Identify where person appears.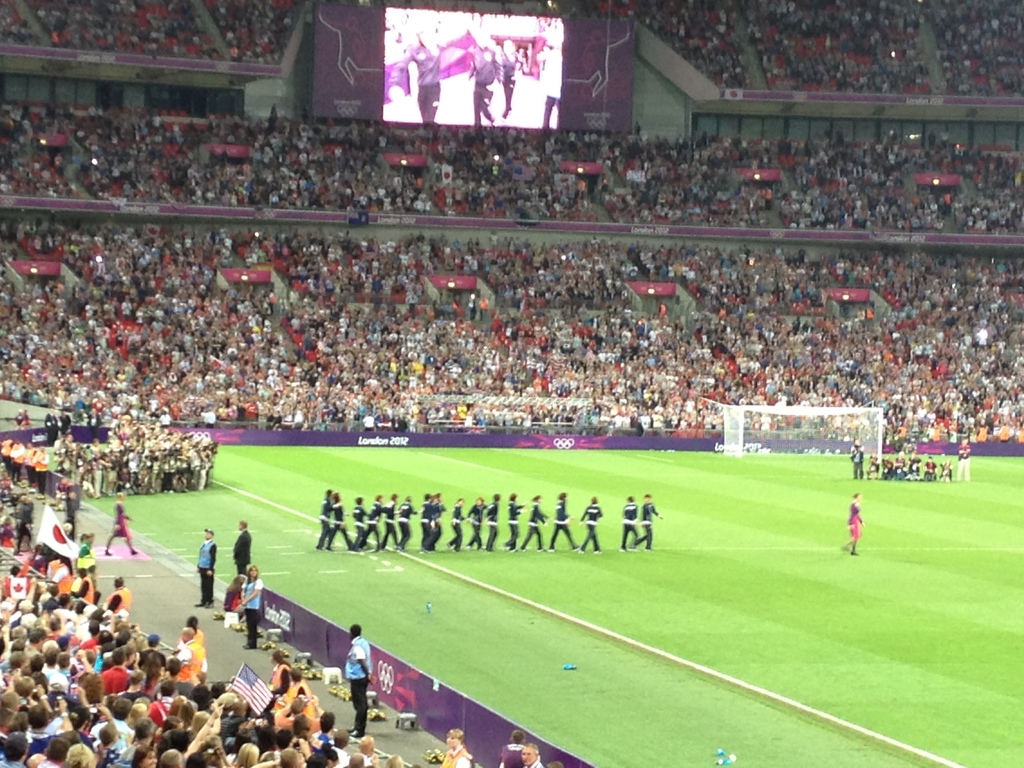
Appears at 500,728,527,766.
